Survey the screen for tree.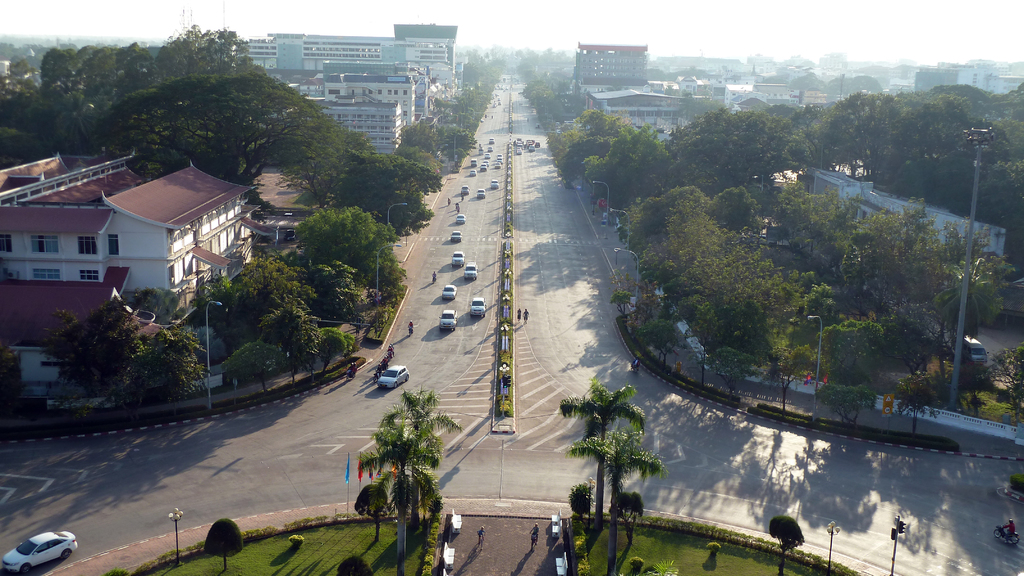
Survey found: bbox=(606, 121, 674, 211).
